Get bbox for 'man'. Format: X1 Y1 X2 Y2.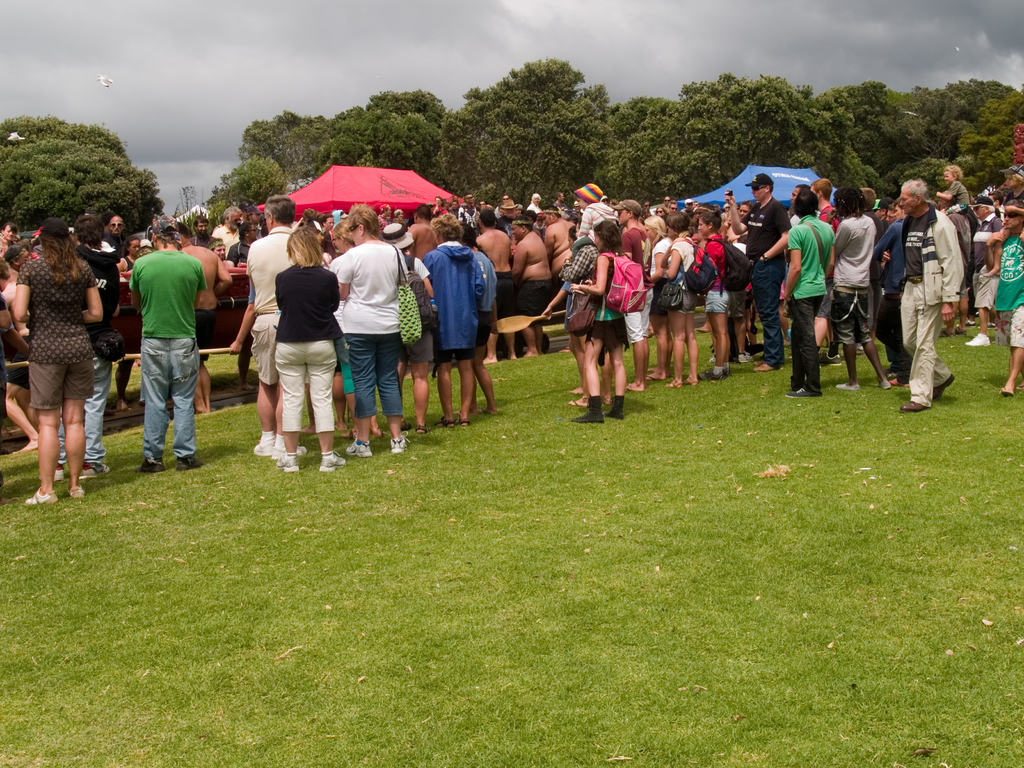
492 195 515 220.
